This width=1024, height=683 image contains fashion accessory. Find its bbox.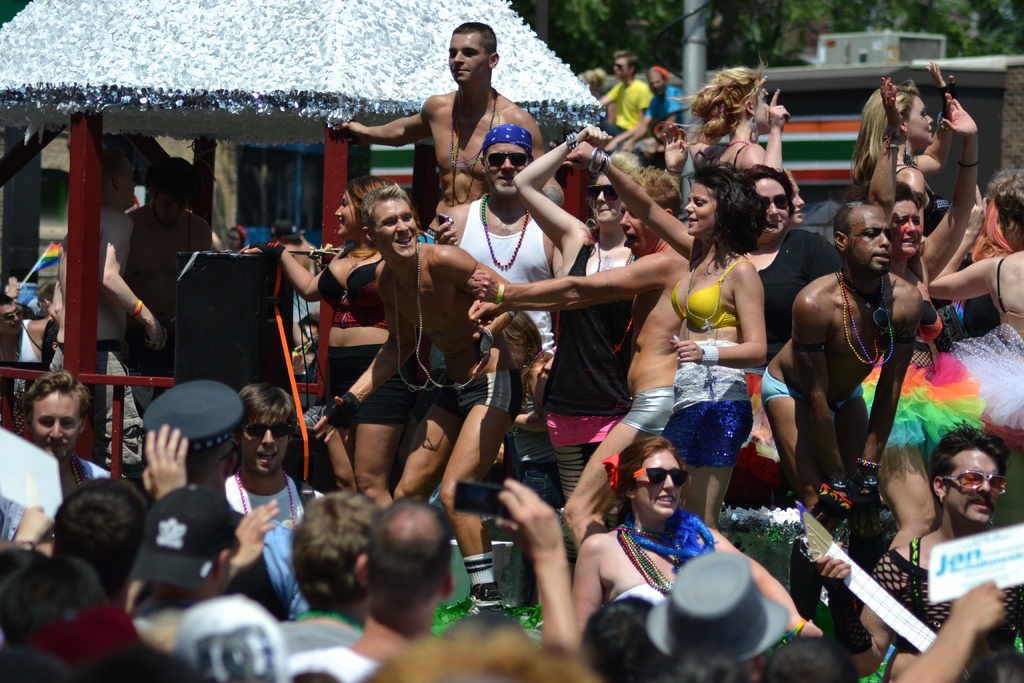
{"left": 74, "top": 456, "right": 88, "bottom": 483}.
